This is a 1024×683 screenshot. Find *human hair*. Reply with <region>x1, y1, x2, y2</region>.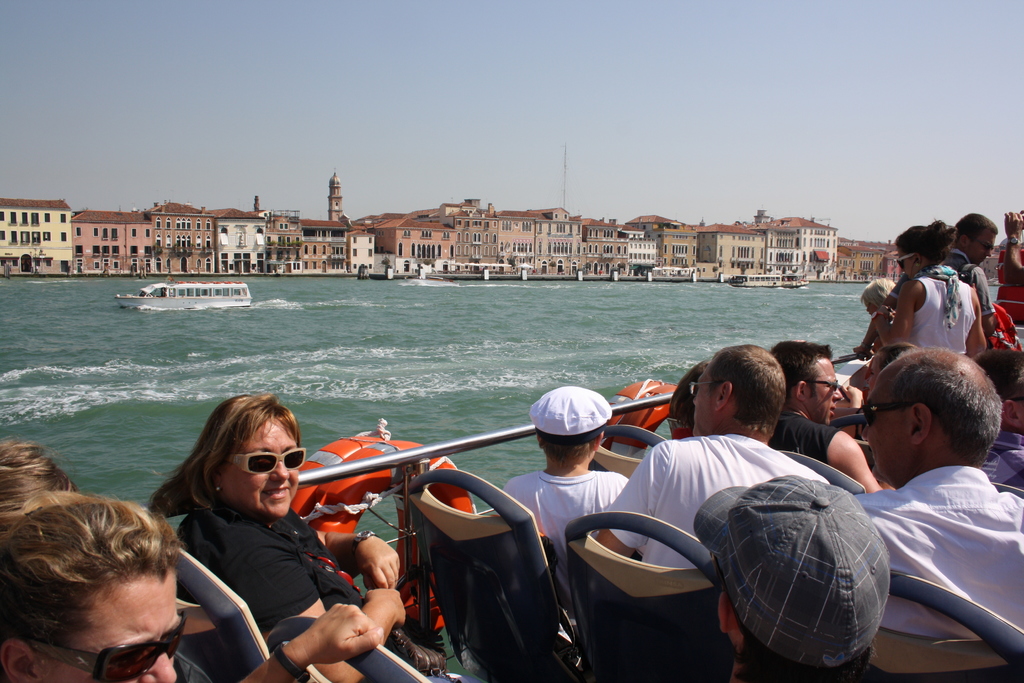
<region>710, 342, 786, 429</region>.
